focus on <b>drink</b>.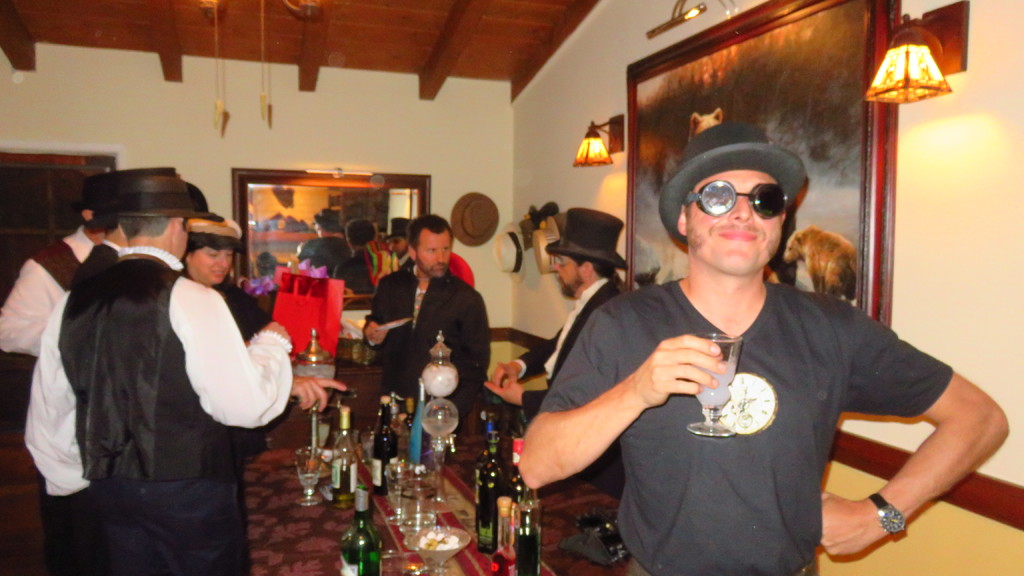
Focused at left=331, top=468, right=356, bottom=511.
